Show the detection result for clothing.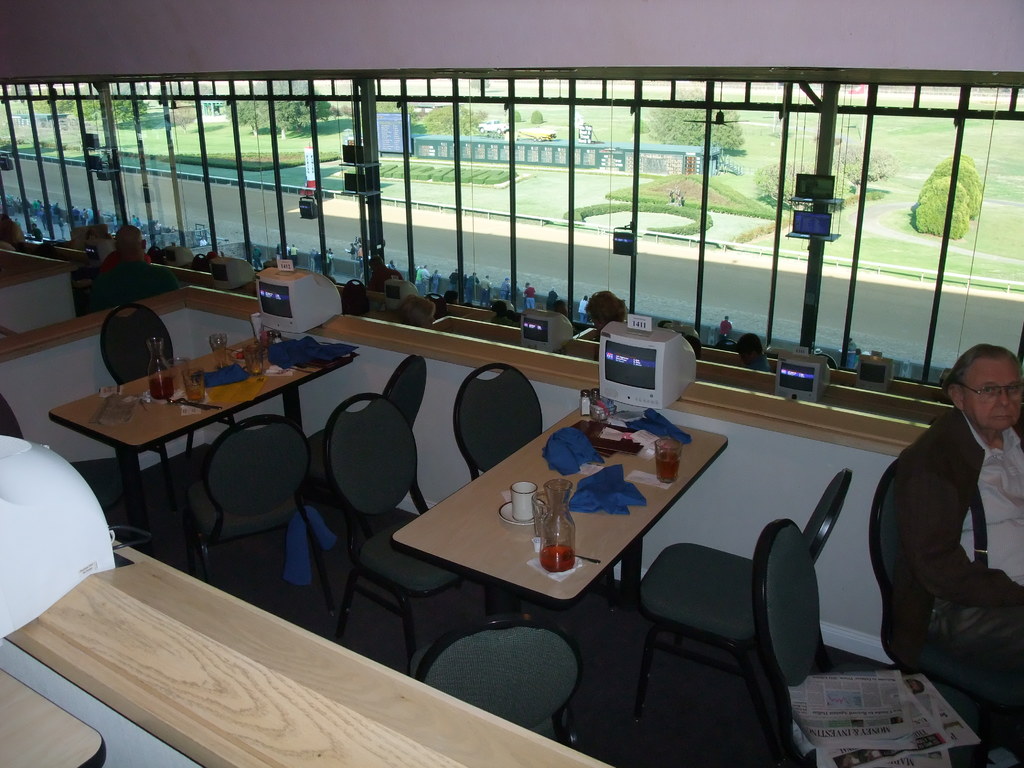
<box>86,257,181,309</box>.
